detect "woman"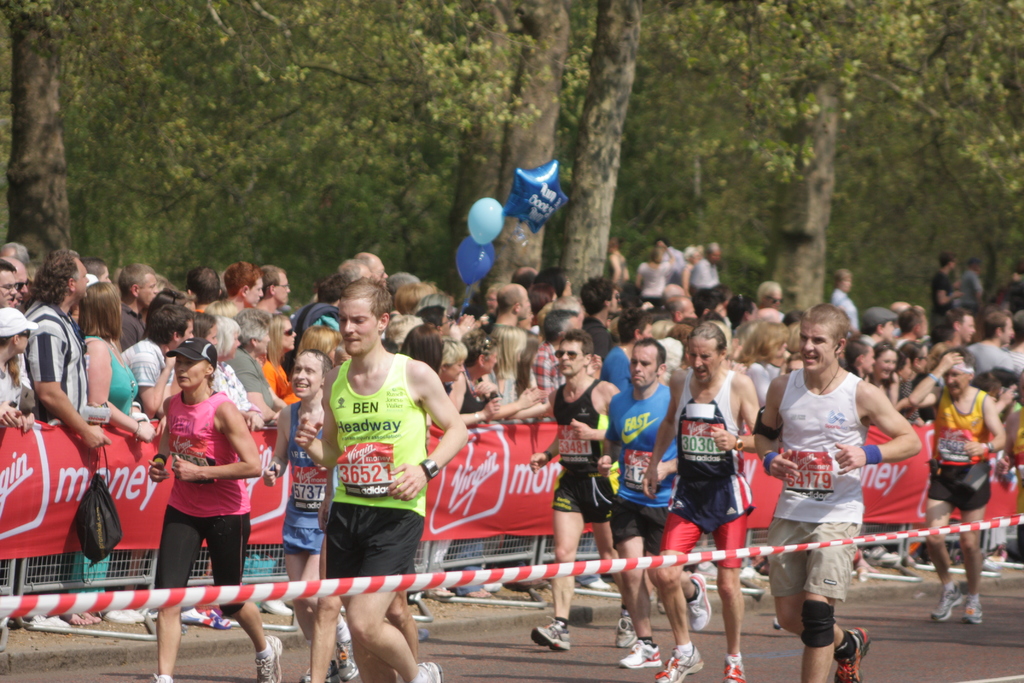
pyautogui.locateOnScreen(65, 282, 163, 627)
